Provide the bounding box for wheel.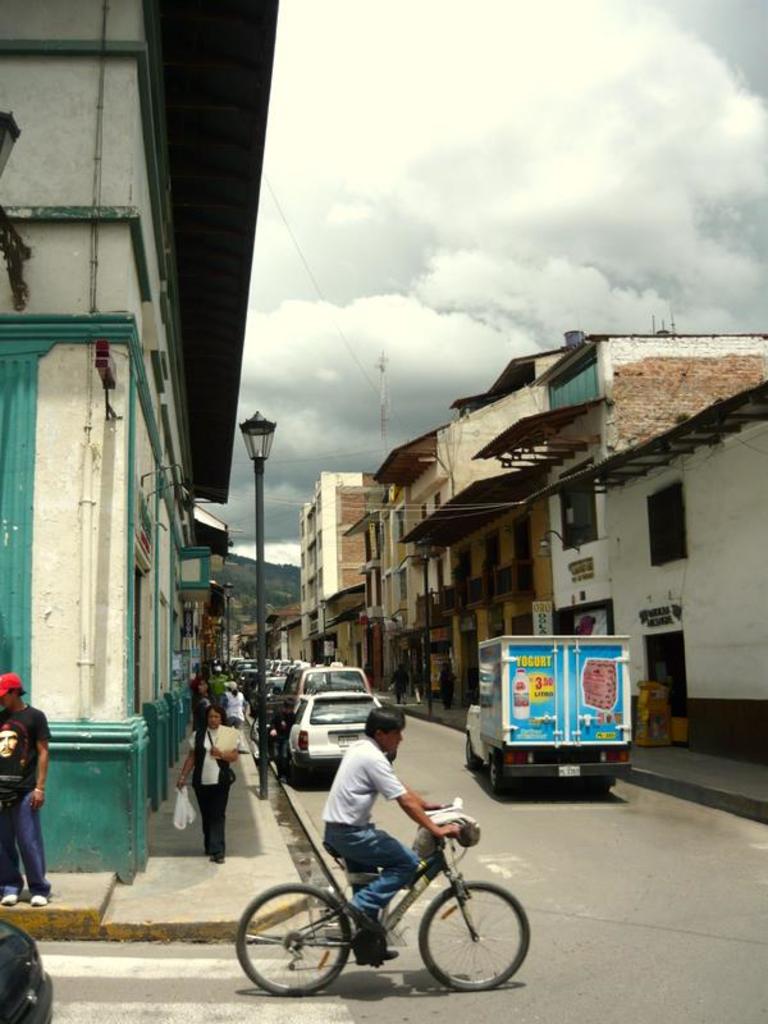
box(461, 733, 475, 768).
